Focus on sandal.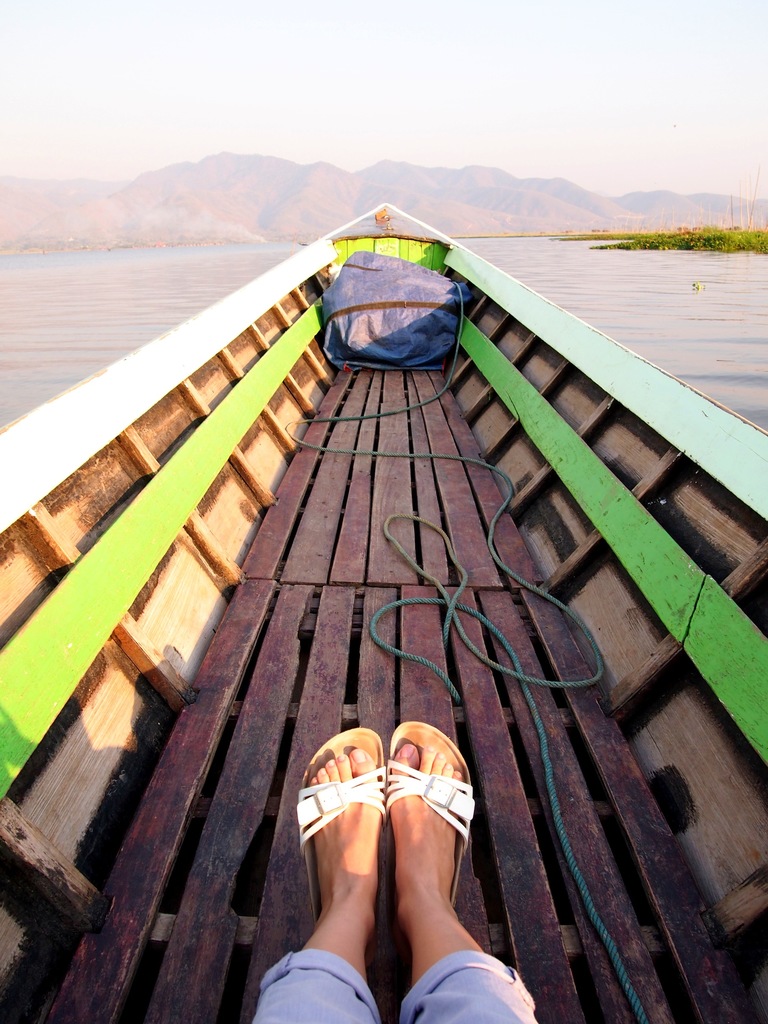
Focused at 386,724,476,902.
